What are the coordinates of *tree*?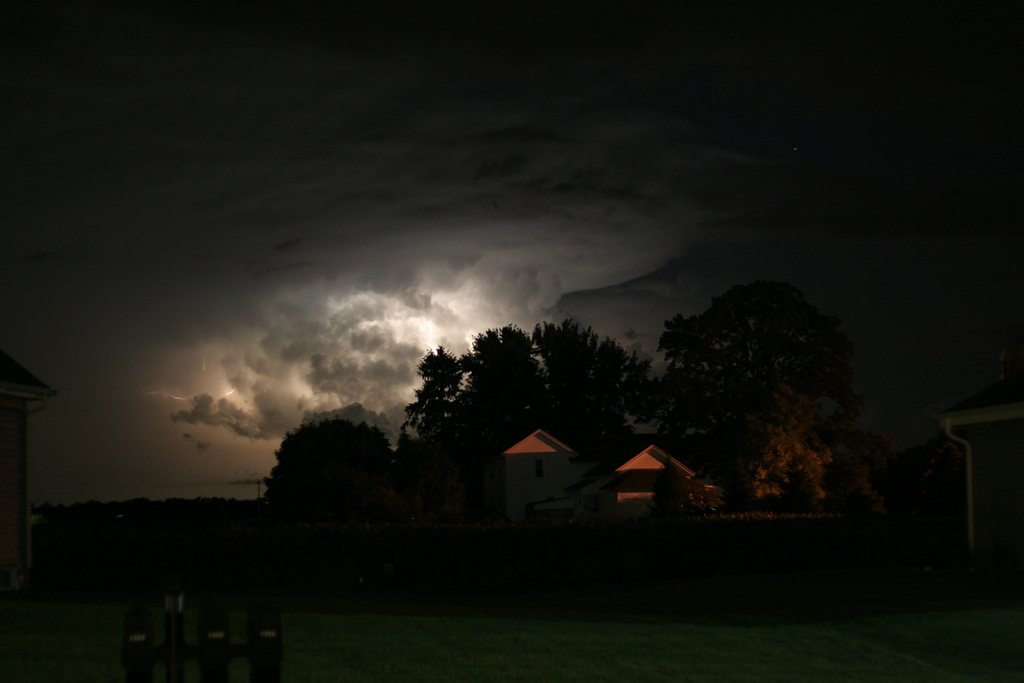
rect(659, 277, 865, 436).
